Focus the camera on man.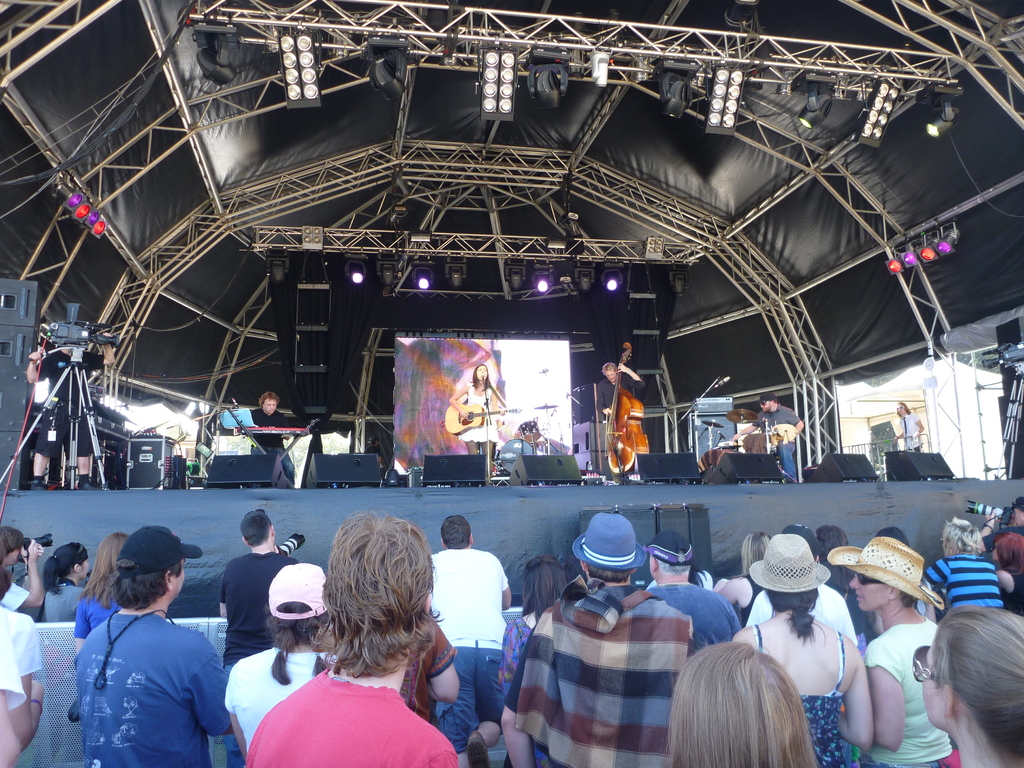
Focus region: (22, 330, 104, 491).
